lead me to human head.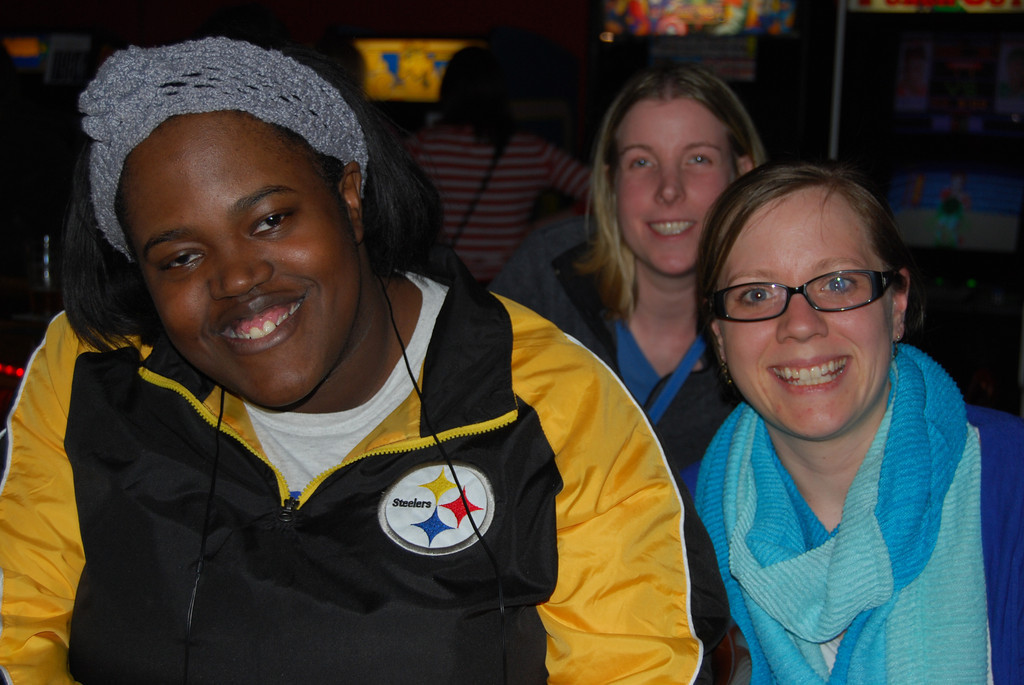
Lead to crop(71, 47, 392, 387).
